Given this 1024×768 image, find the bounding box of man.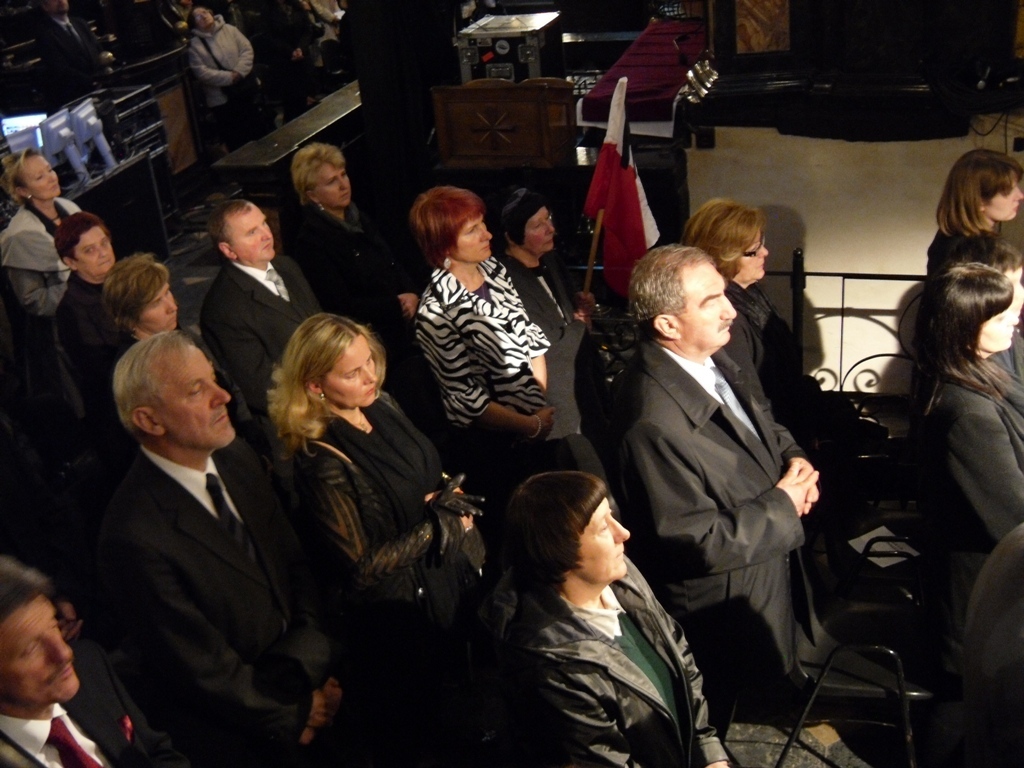
<box>0,553,181,767</box>.
